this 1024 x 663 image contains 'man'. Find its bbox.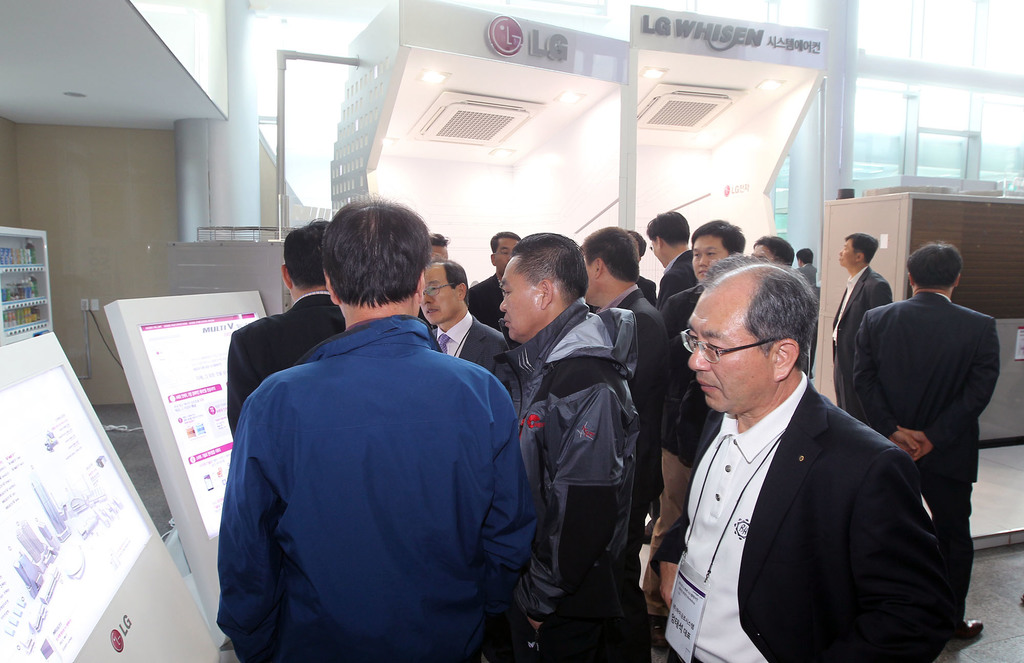
crop(233, 209, 333, 430).
